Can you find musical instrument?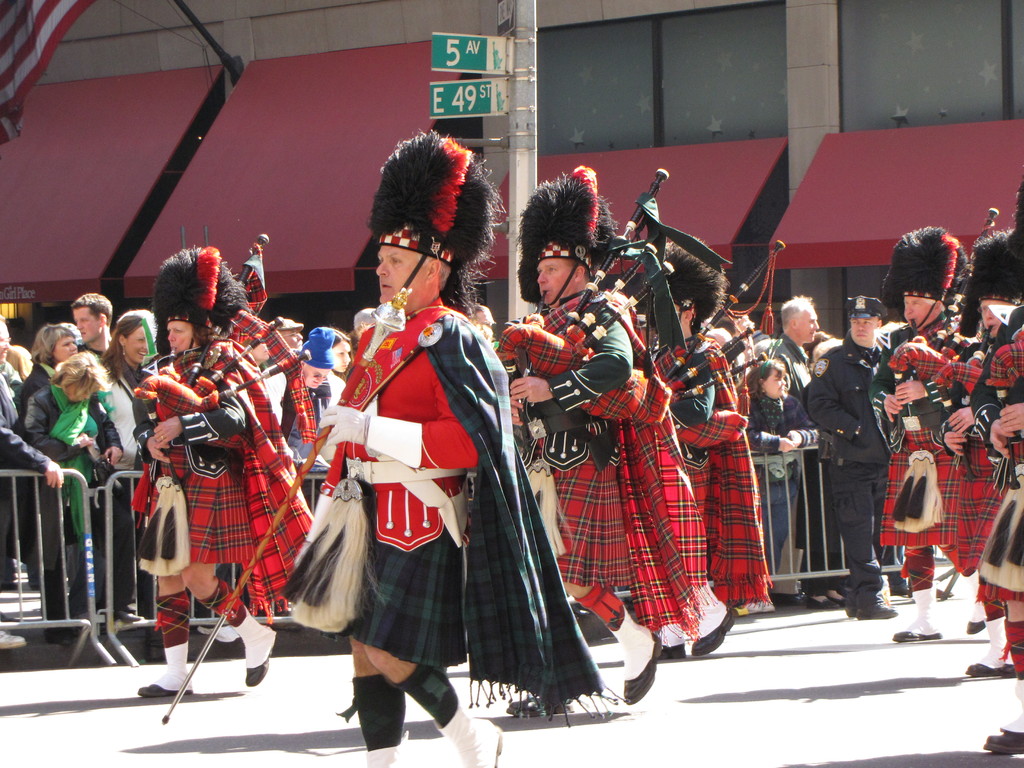
Yes, bounding box: 983, 327, 1023, 491.
